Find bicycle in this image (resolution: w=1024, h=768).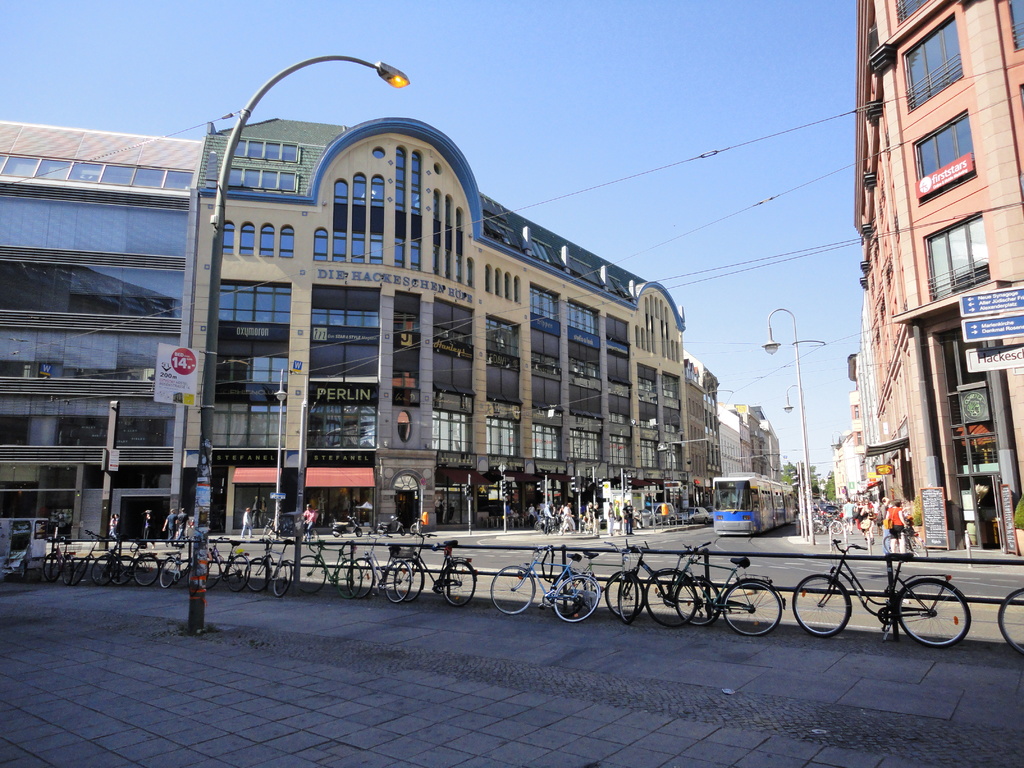
76 536 108 586.
